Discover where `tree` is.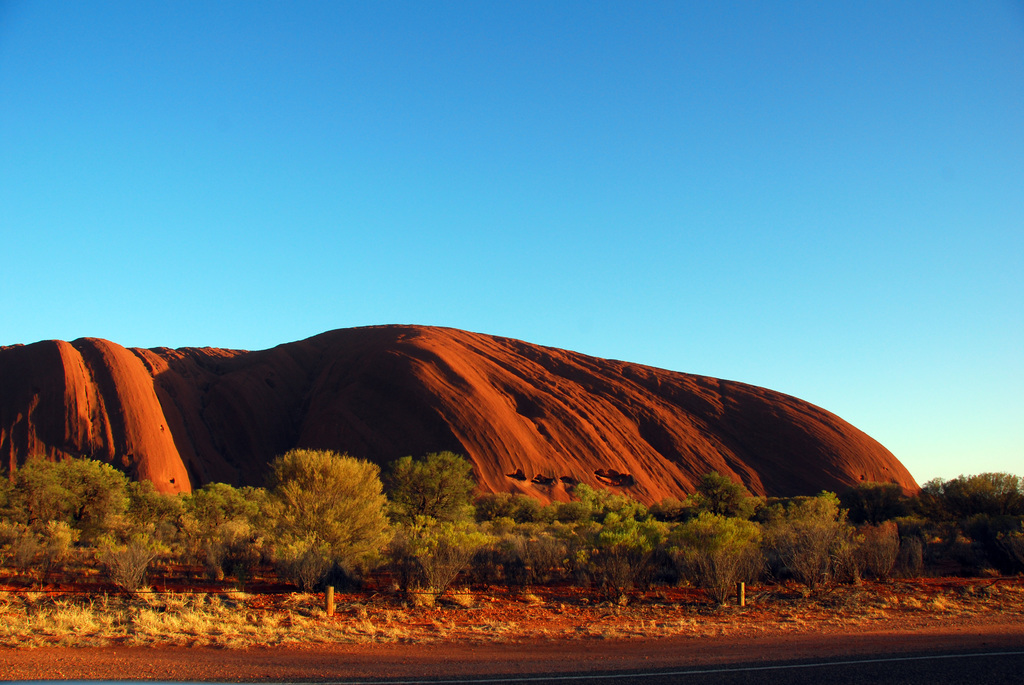
Discovered at locate(243, 443, 388, 596).
